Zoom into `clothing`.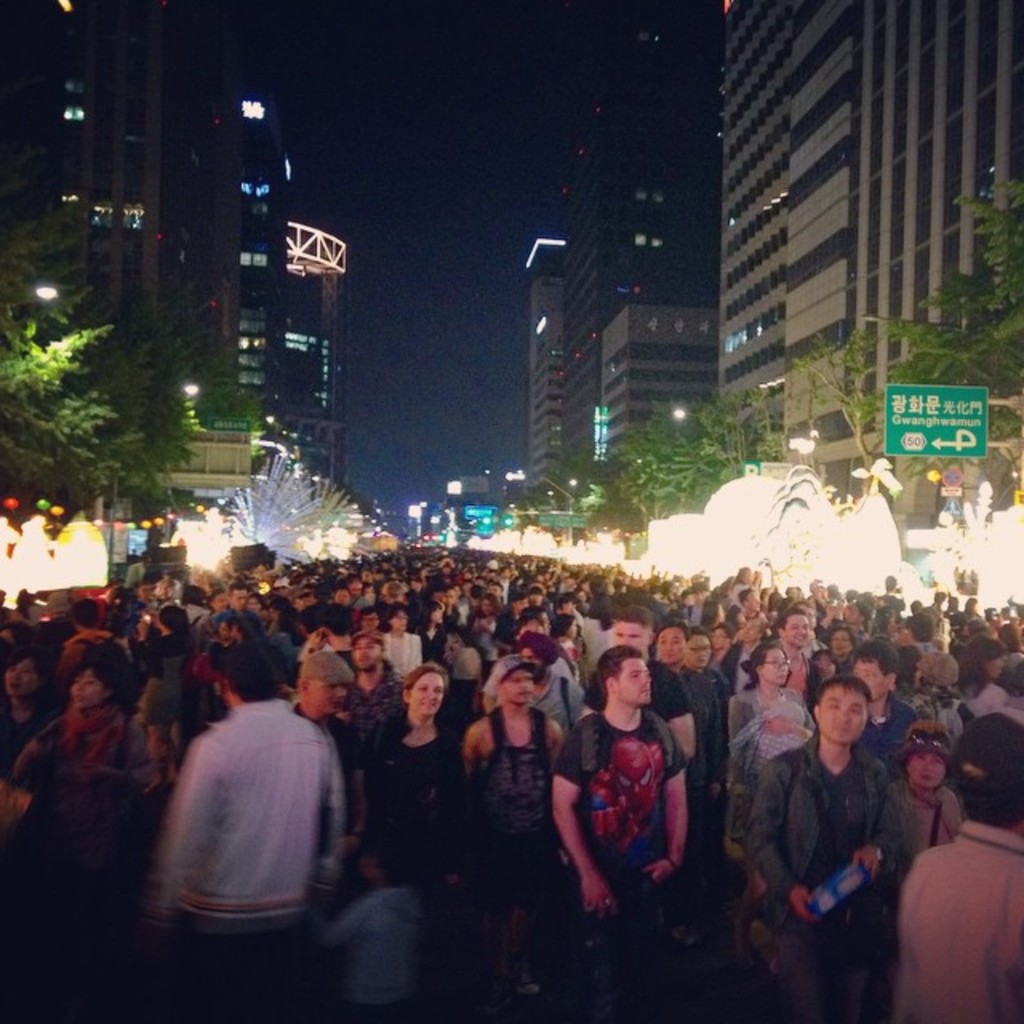
Zoom target: l=578, t=651, r=693, b=725.
